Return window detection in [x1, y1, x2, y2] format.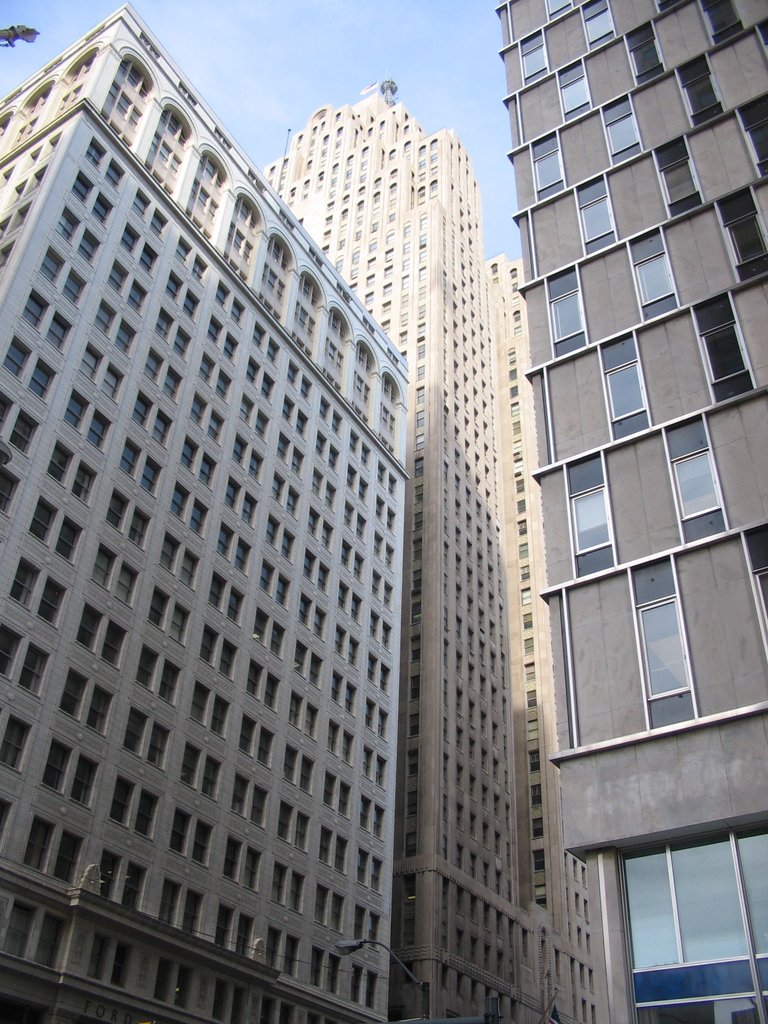
[2, 888, 38, 960].
